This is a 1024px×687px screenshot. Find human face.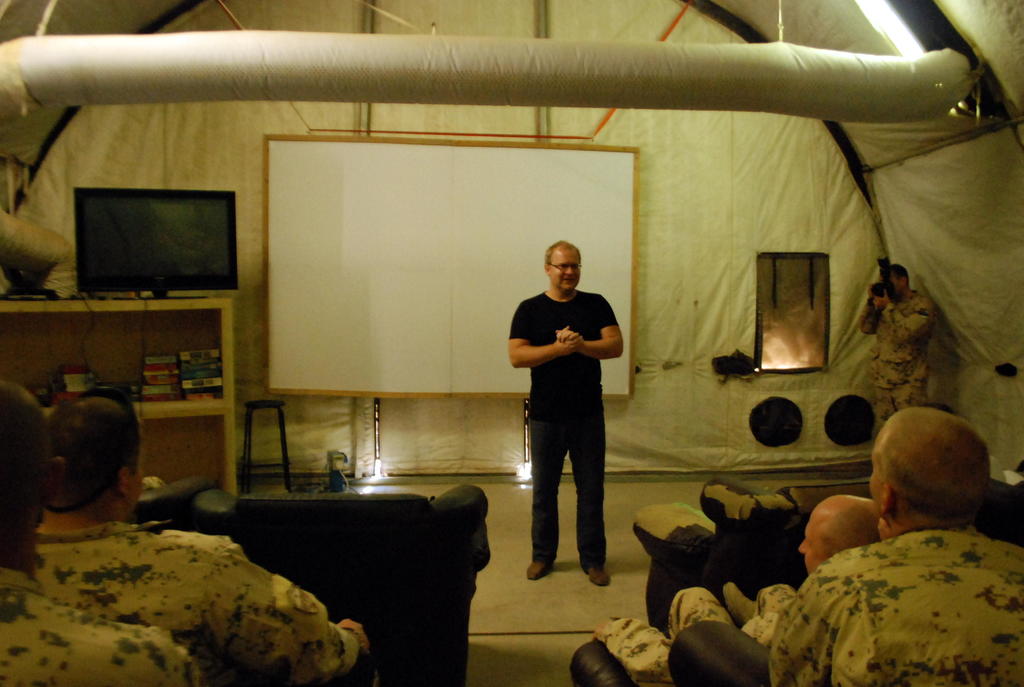
Bounding box: <box>799,519,826,576</box>.
